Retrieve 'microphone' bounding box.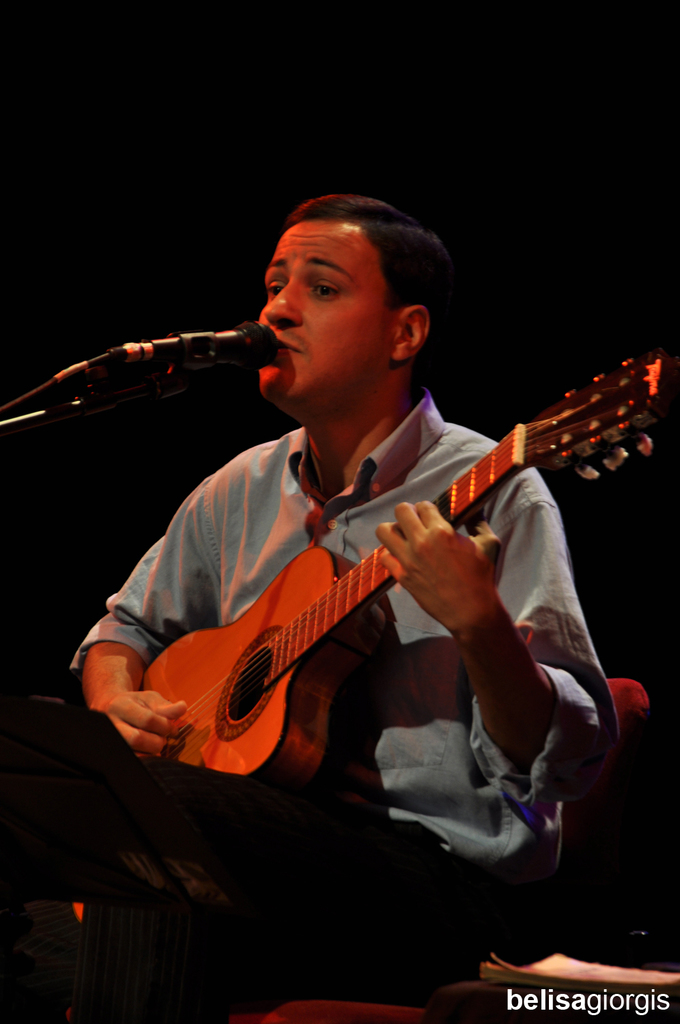
Bounding box: locate(14, 302, 300, 439).
